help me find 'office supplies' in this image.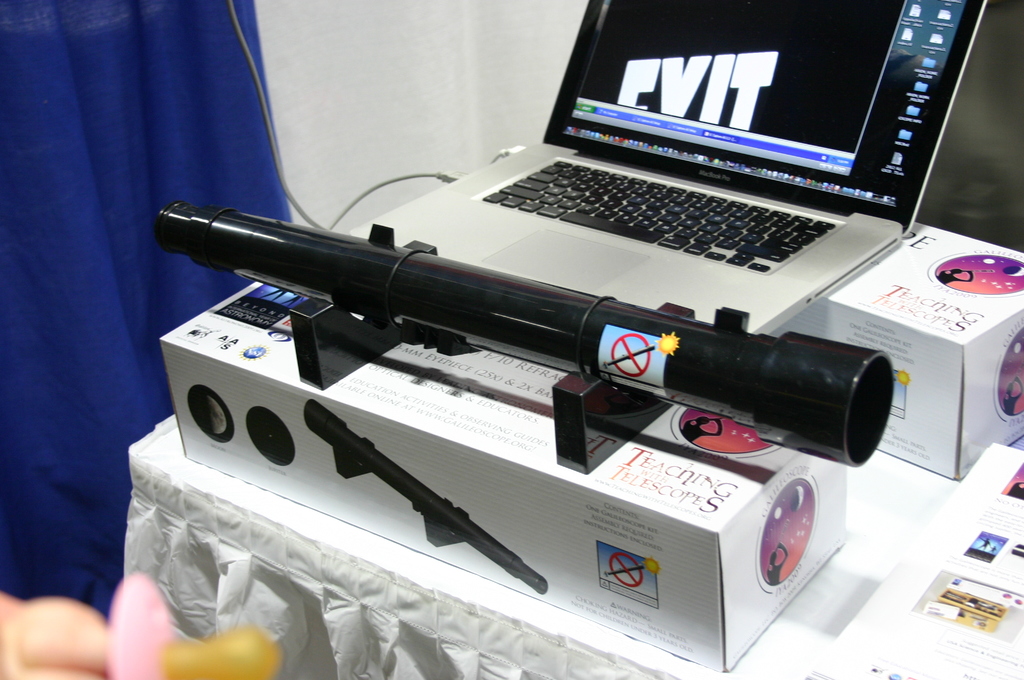
Found it: x1=163, y1=200, x2=829, y2=524.
